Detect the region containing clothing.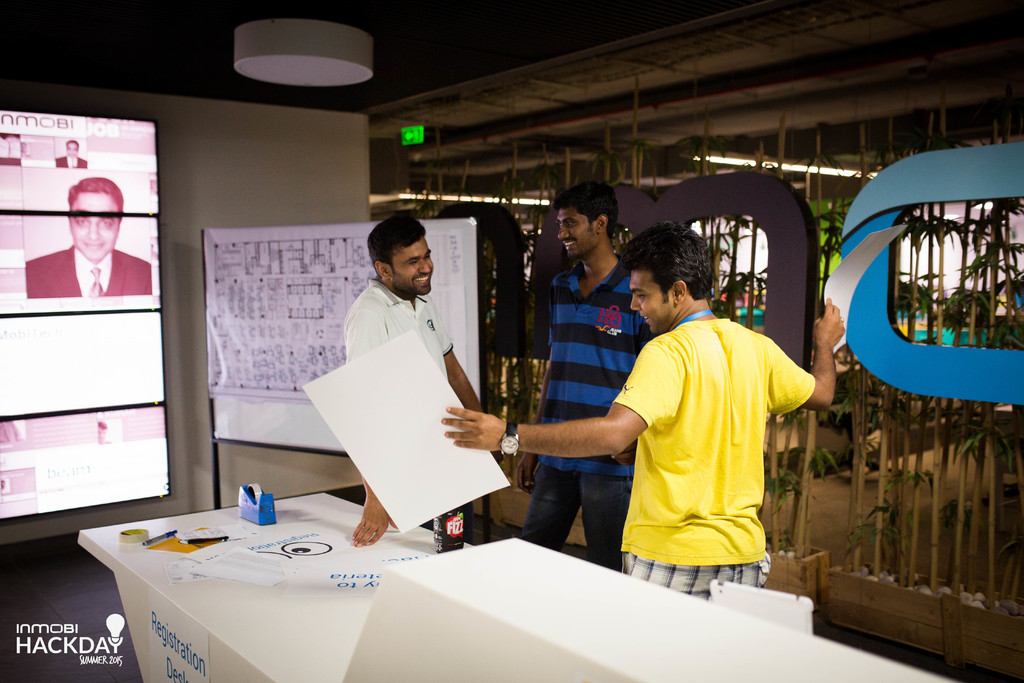
select_region(616, 322, 813, 565).
